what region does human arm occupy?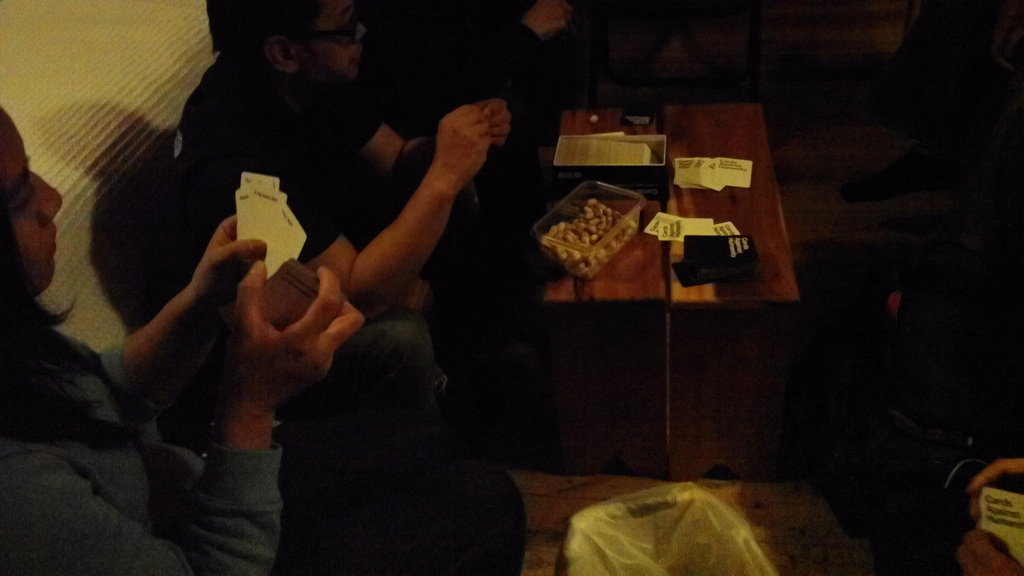
x1=967, y1=456, x2=1023, y2=524.
